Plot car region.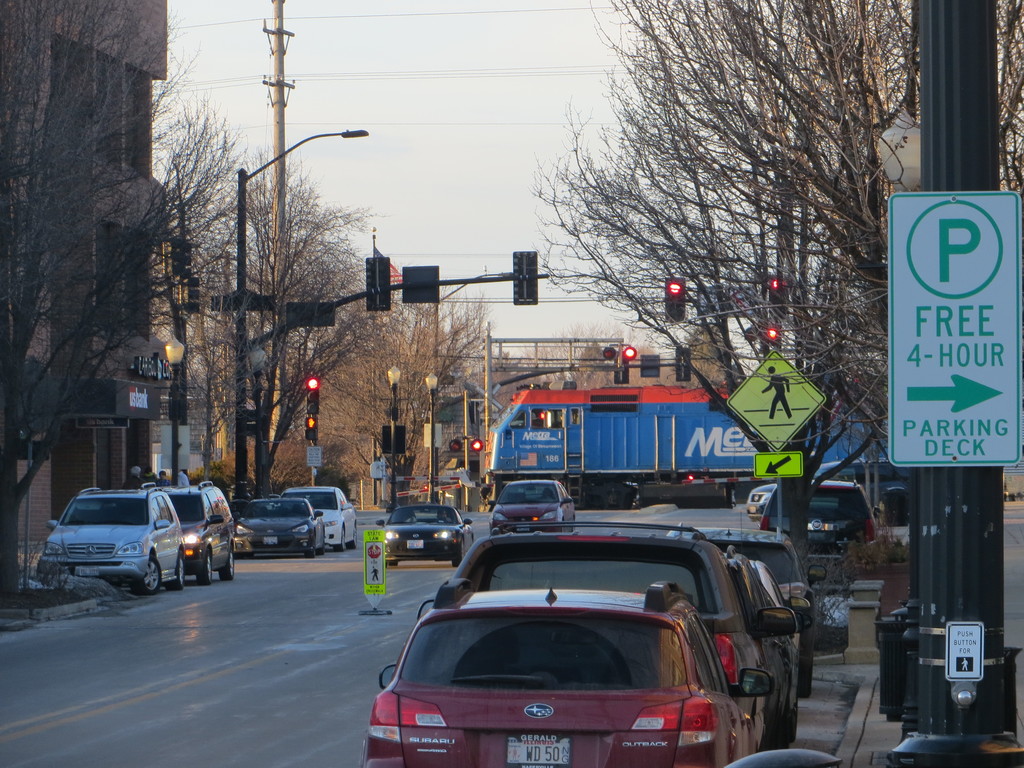
Plotted at select_region(446, 513, 797, 750).
